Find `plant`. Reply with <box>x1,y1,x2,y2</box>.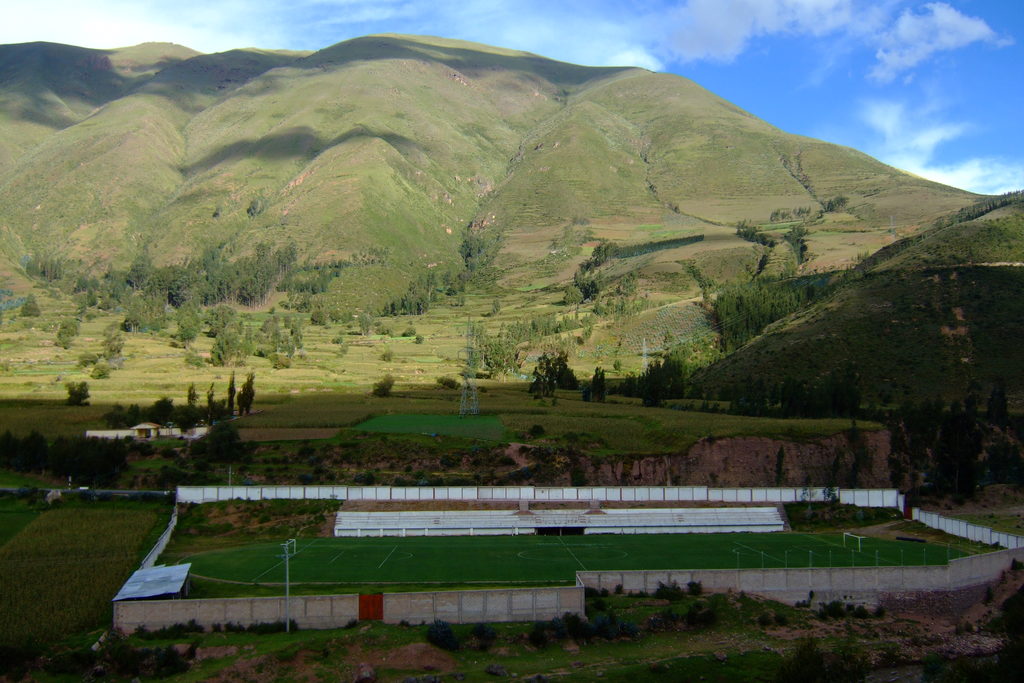
<box>28,252,54,278</box>.
